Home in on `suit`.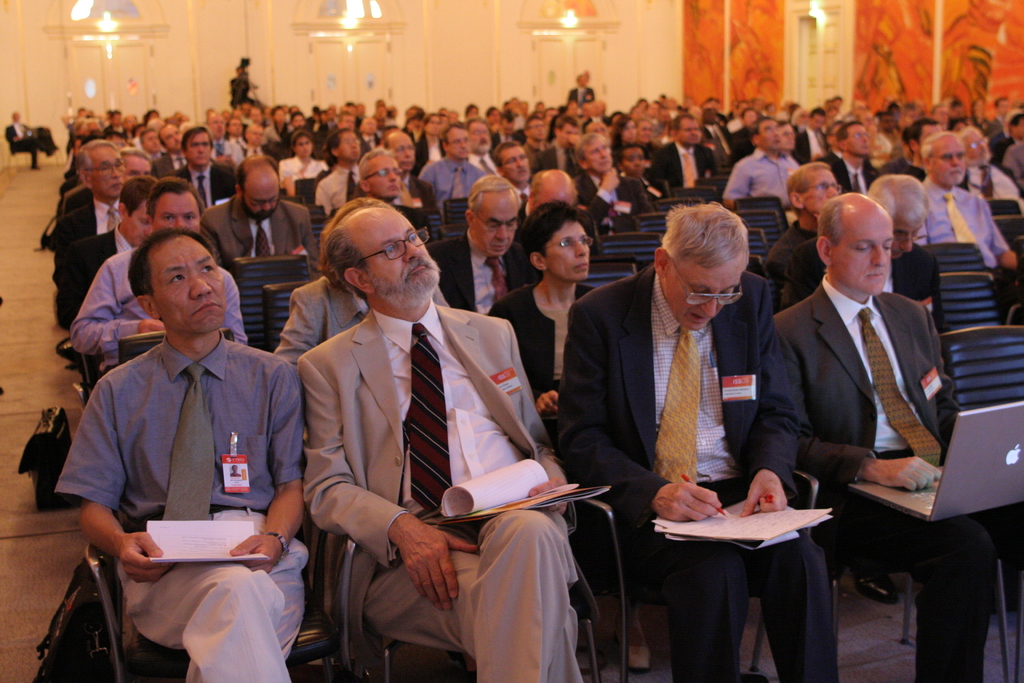
Homed in at (left=533, top=147, right=575, bottom=170).
